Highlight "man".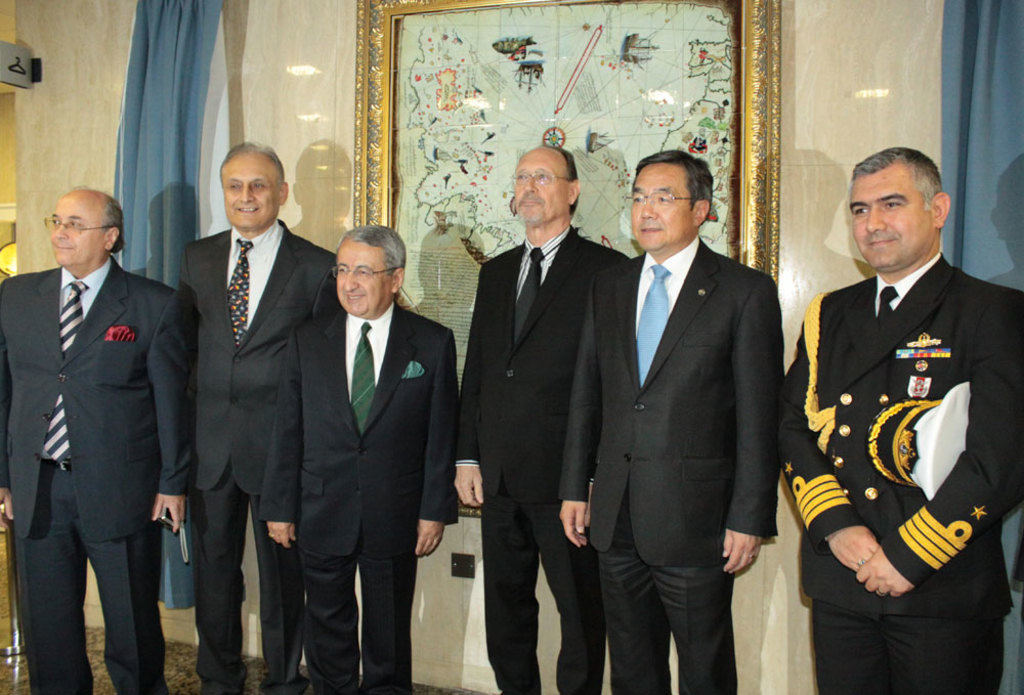
Highlighted region: (556, 150, 784, 694).
